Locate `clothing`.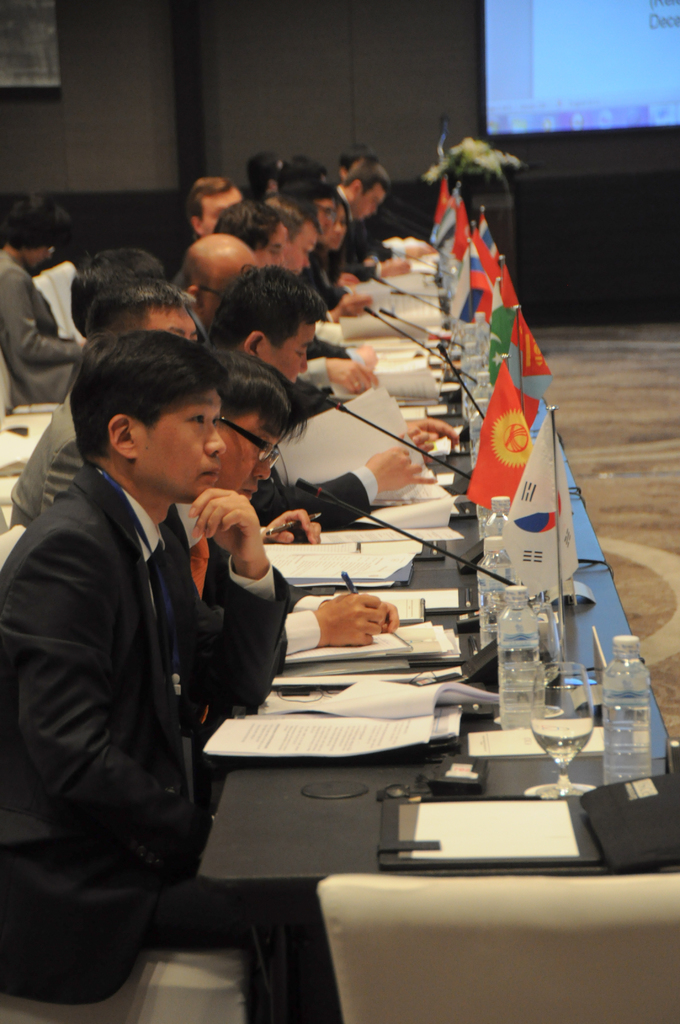
Bounding box: x1=0, y1=252, x2=84, y2=404.
